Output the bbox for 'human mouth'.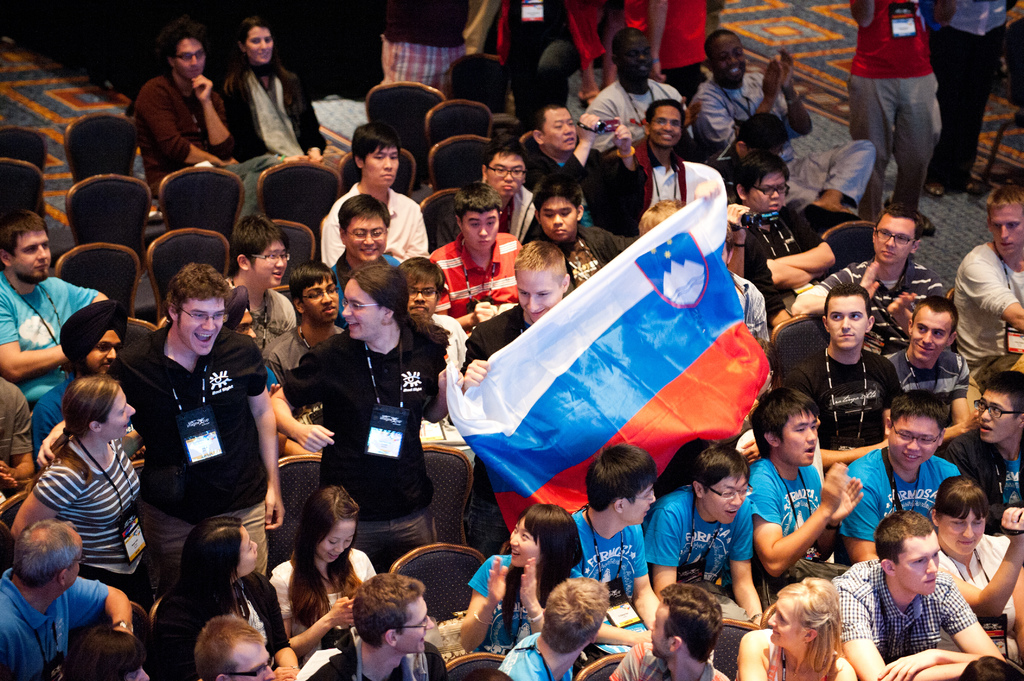
bbox=(916, 341, 934, 353).
